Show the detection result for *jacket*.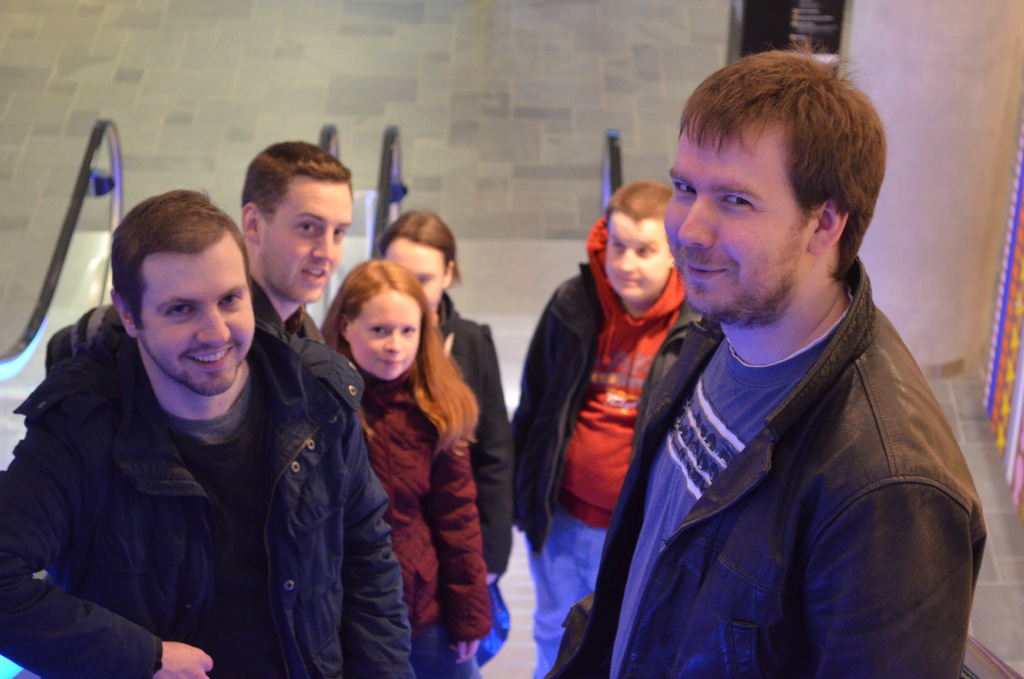
[x1=493, y1=255, x2=705, y2=553].
